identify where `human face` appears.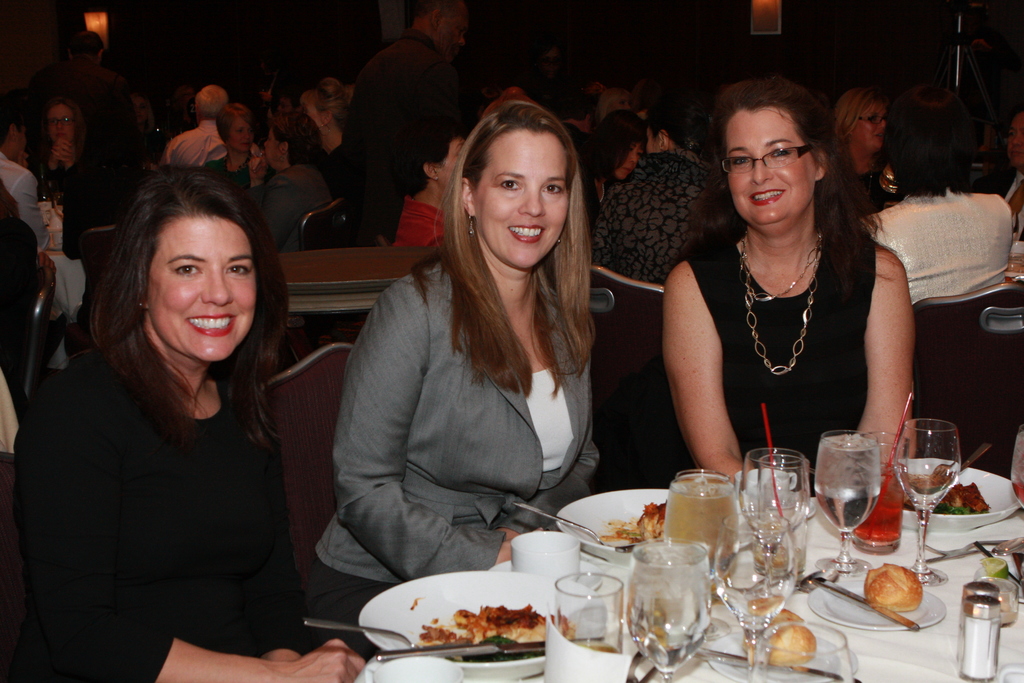
Appears at {"x1": 725, "y1": 106, "x2": 812, "y2": 226}.
